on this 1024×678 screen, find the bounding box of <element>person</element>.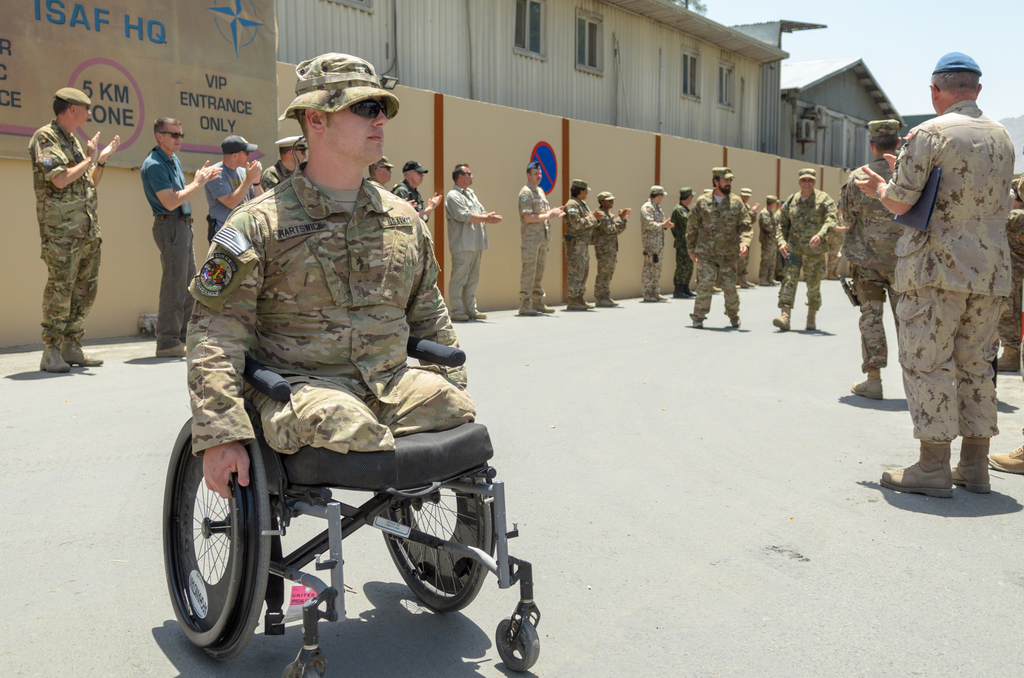
Bounding box: (138, 113, 216, 356).
